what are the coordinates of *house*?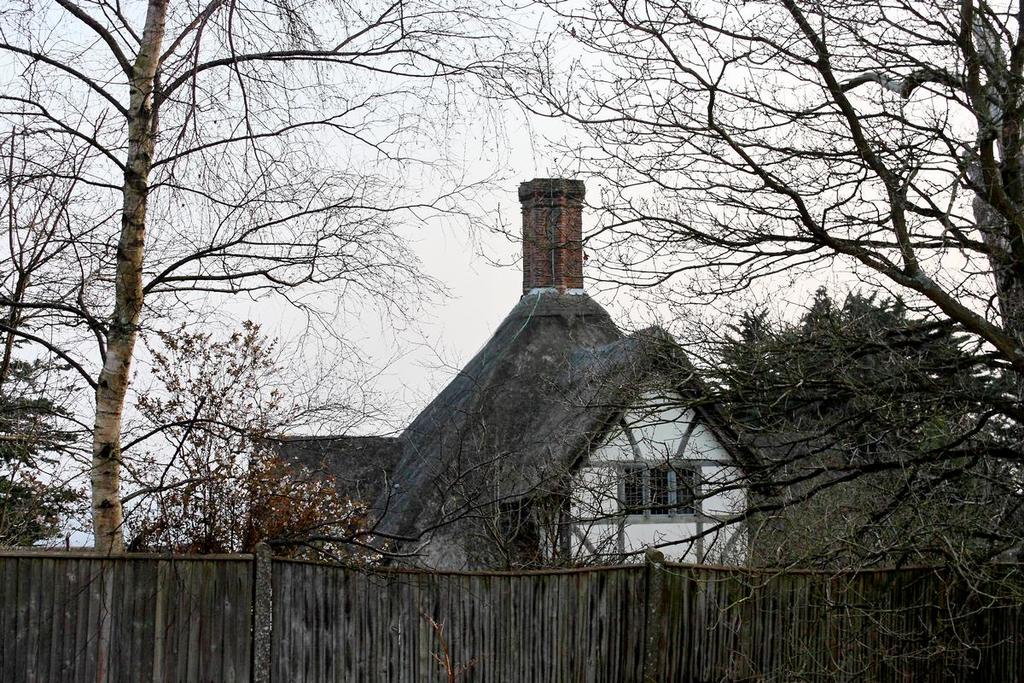
x1=343, y1=182, x2=775, y2=563.
